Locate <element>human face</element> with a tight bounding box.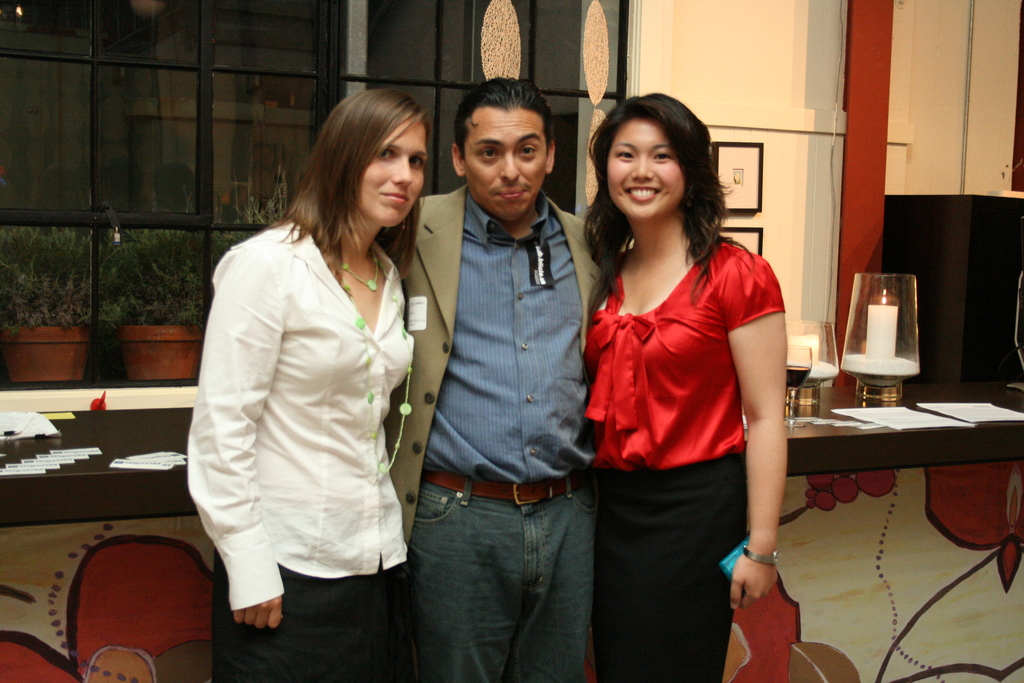
box=[358, 115, 429, 231].
